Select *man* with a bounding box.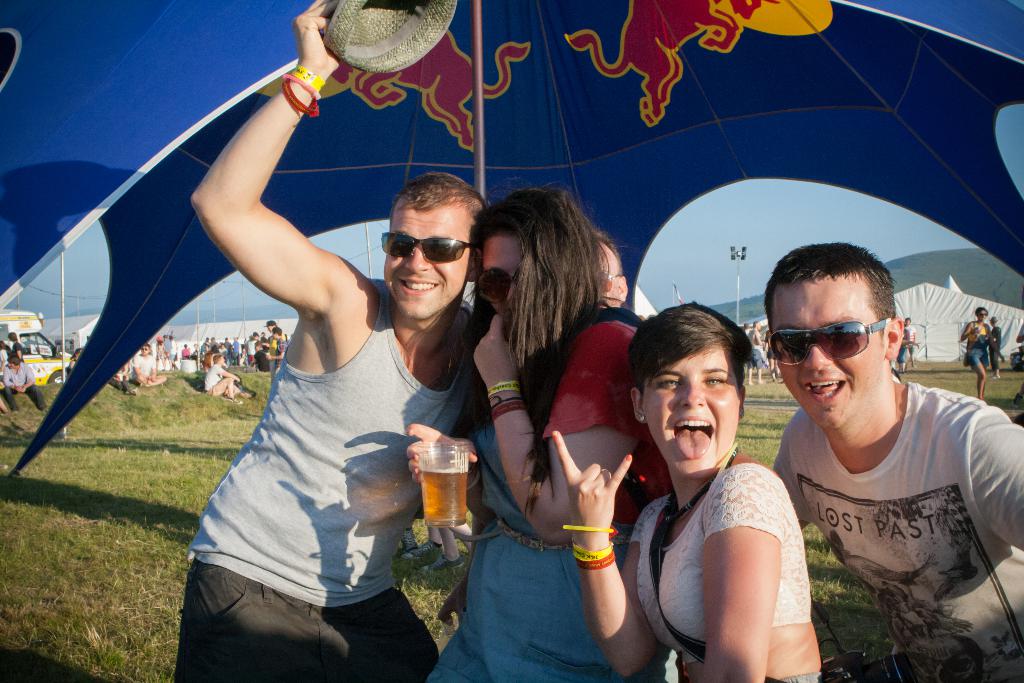
bbox=[221, 336, 231, 350].
